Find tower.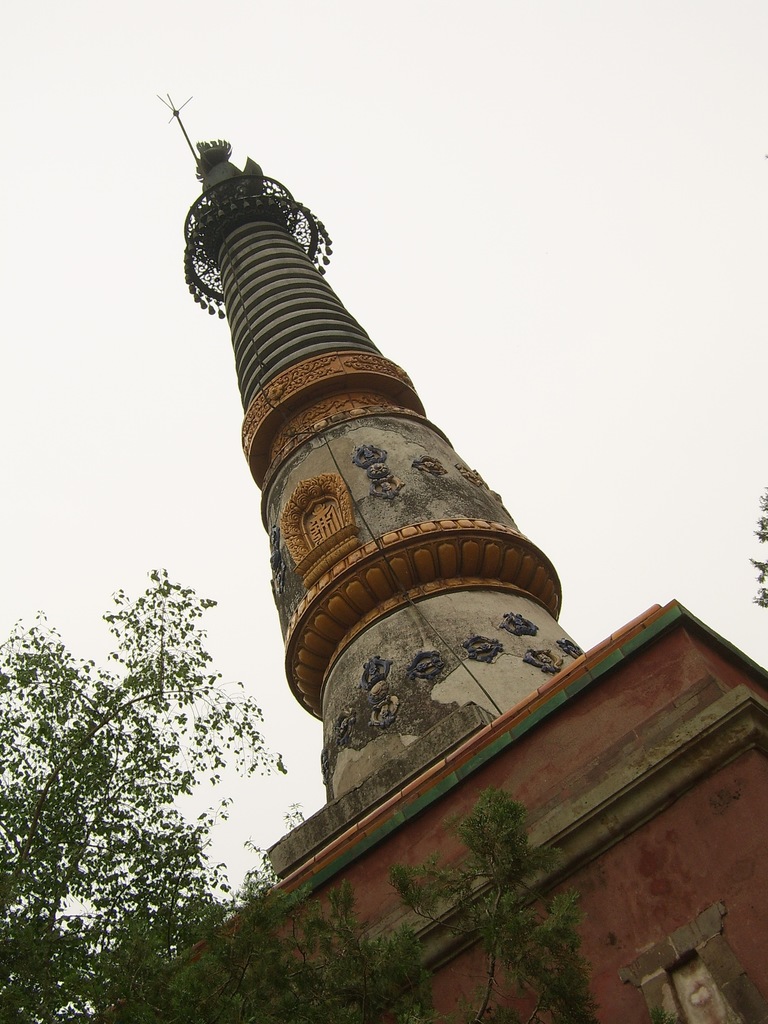
158 77 660 890.
